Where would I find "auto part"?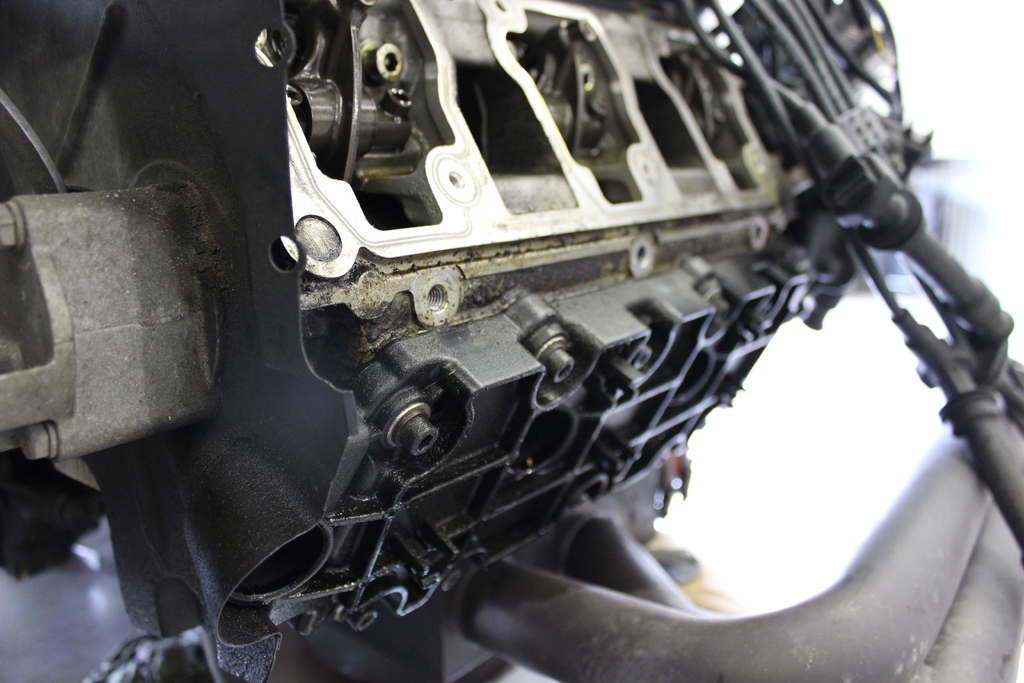
At left=0, top=0, right=1023, bottom=682.
